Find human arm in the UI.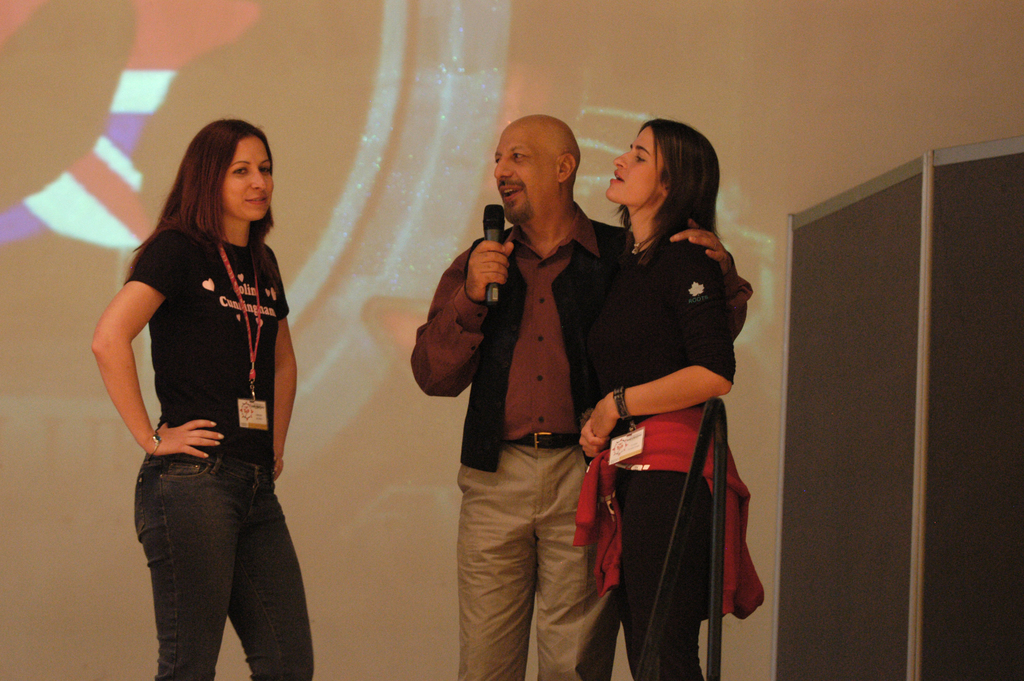
UI element at bbox=(578, 414, 605, 458).
